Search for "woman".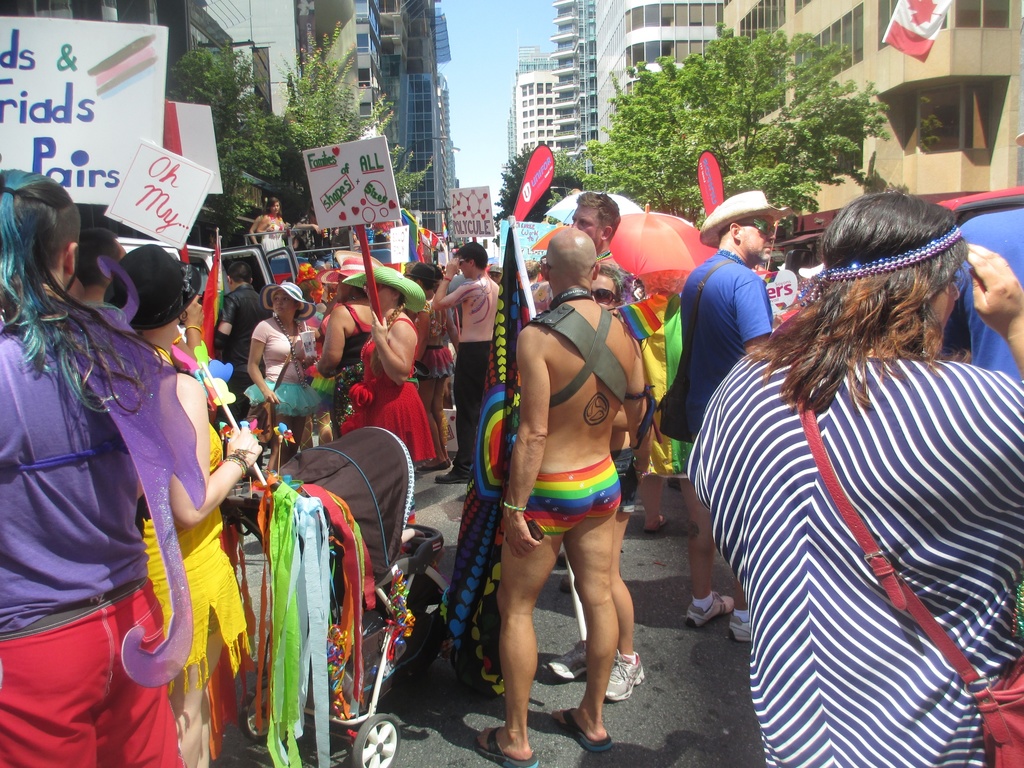
Found at [x1=241, y1=271, x2=303, y2=483].
